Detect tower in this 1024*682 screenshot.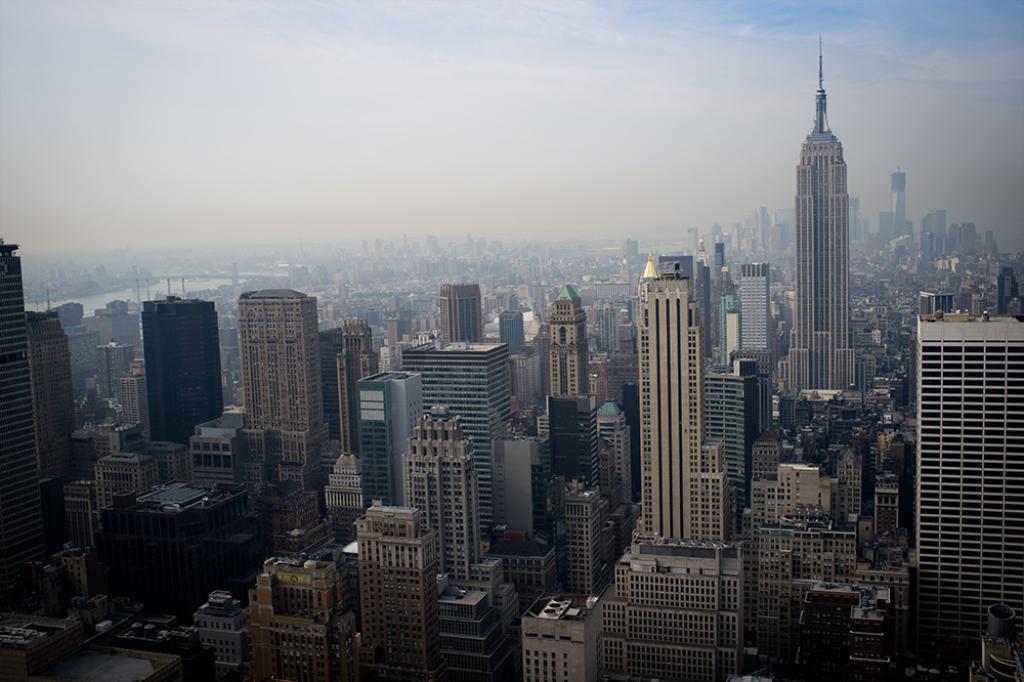
Detection: left=140, top=301, right=220, bottom=444.
